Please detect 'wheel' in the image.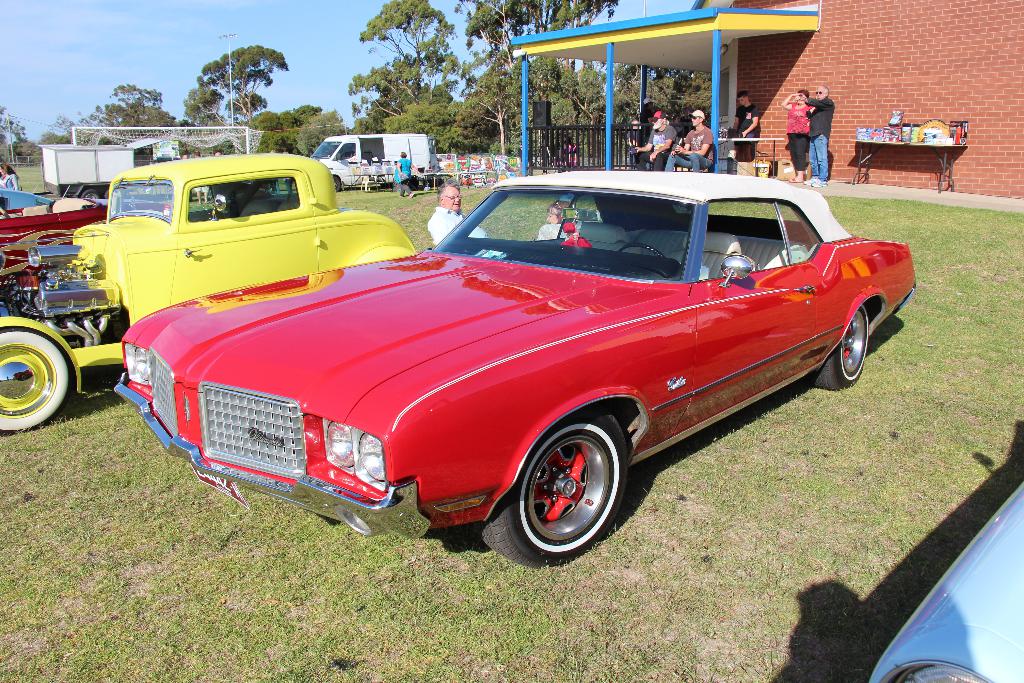
<box>475,406,626,571</box>.
